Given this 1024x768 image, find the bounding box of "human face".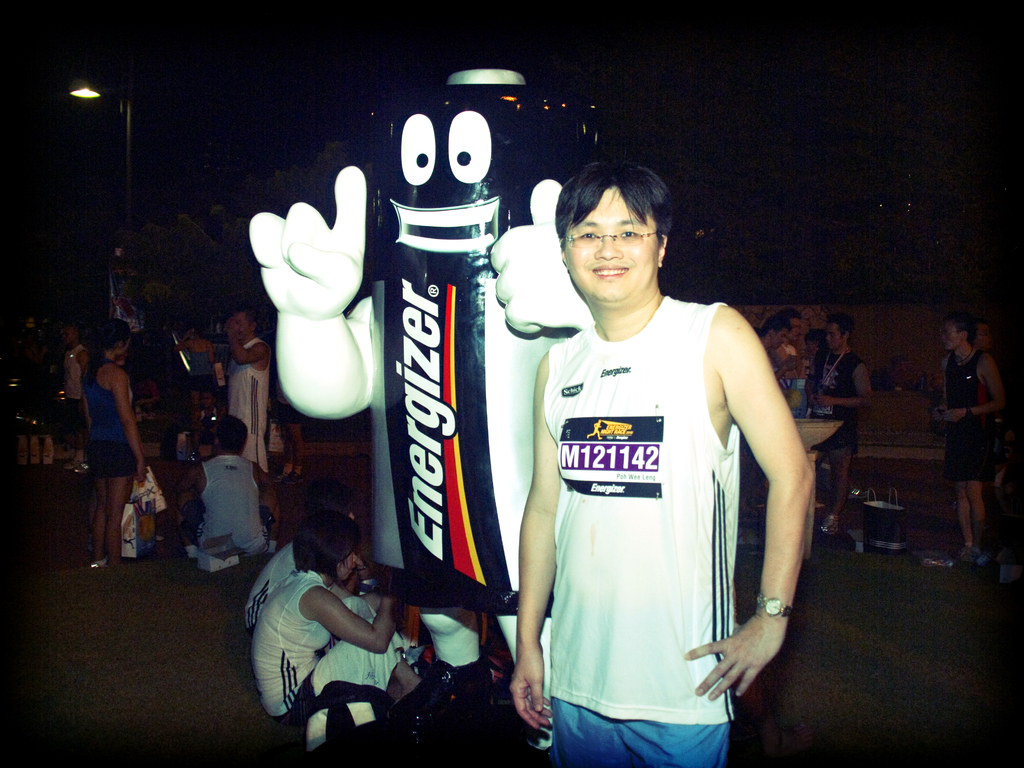
x1=823, y1=321, x2=842, y2=347.
